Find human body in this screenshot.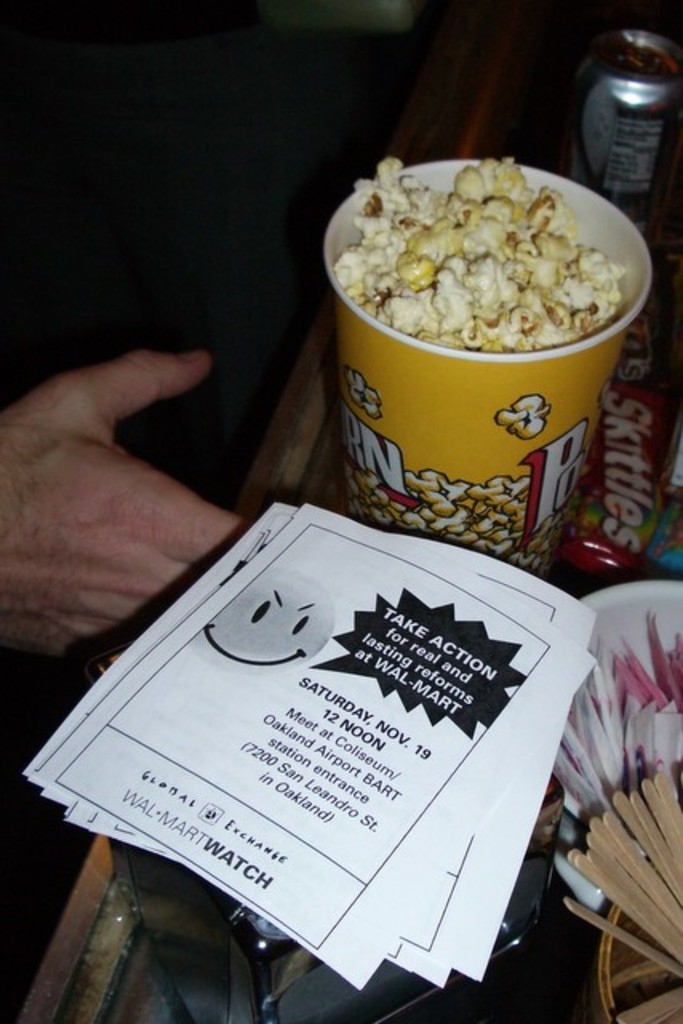
The bounding box for human body is 3,349,238,666.
